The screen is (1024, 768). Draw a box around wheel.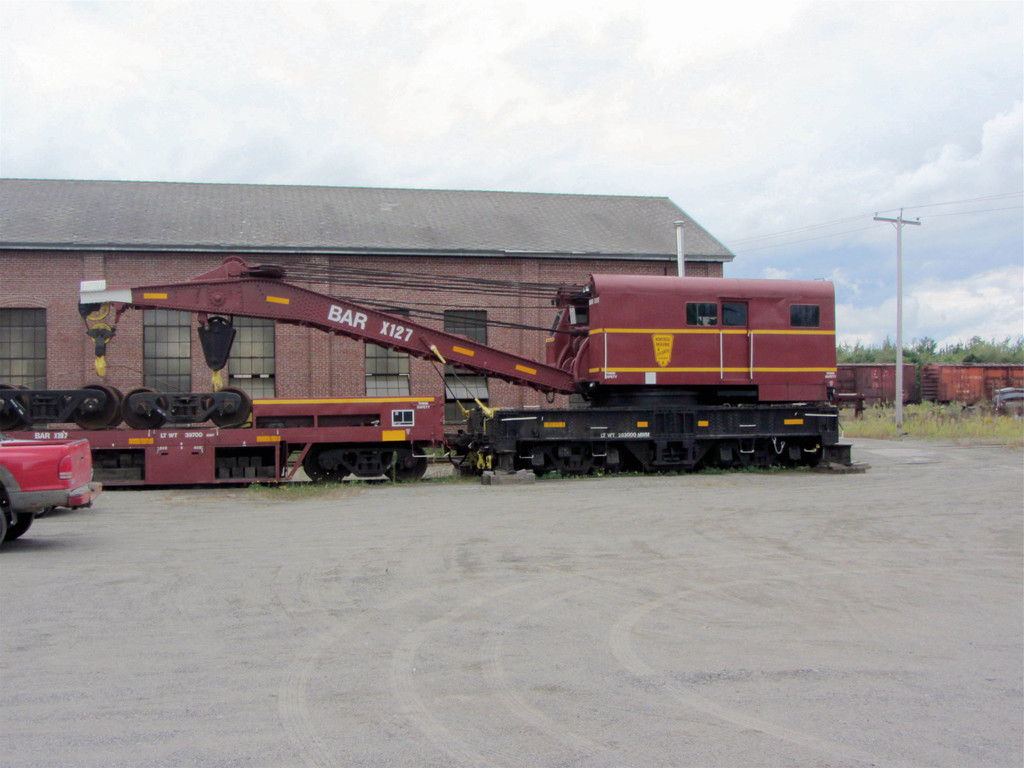
(0, 495, 15, 552).
